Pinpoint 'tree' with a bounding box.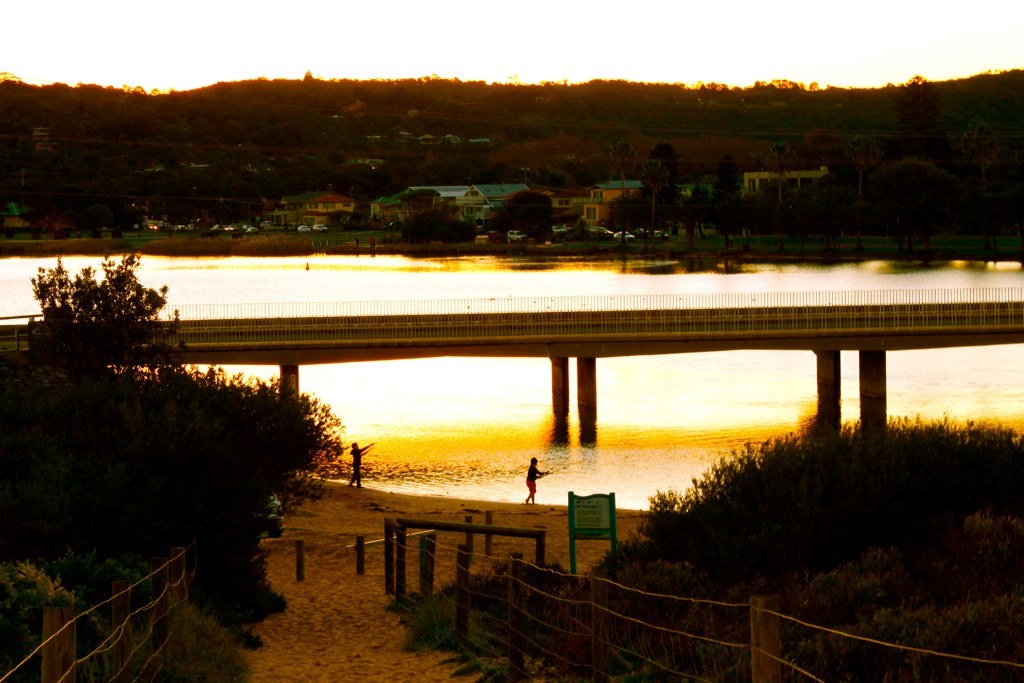
<bbox>327, 159, 408, 229</bbox>.
